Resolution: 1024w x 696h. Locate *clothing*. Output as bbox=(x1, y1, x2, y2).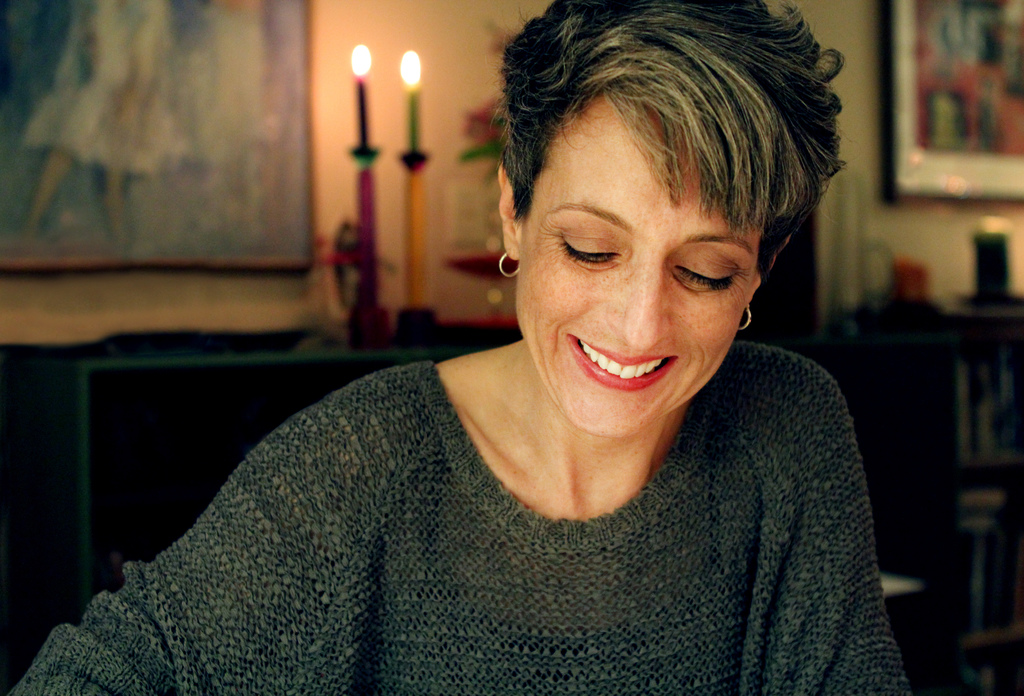
bbox=(79, 331, 921, 686).
